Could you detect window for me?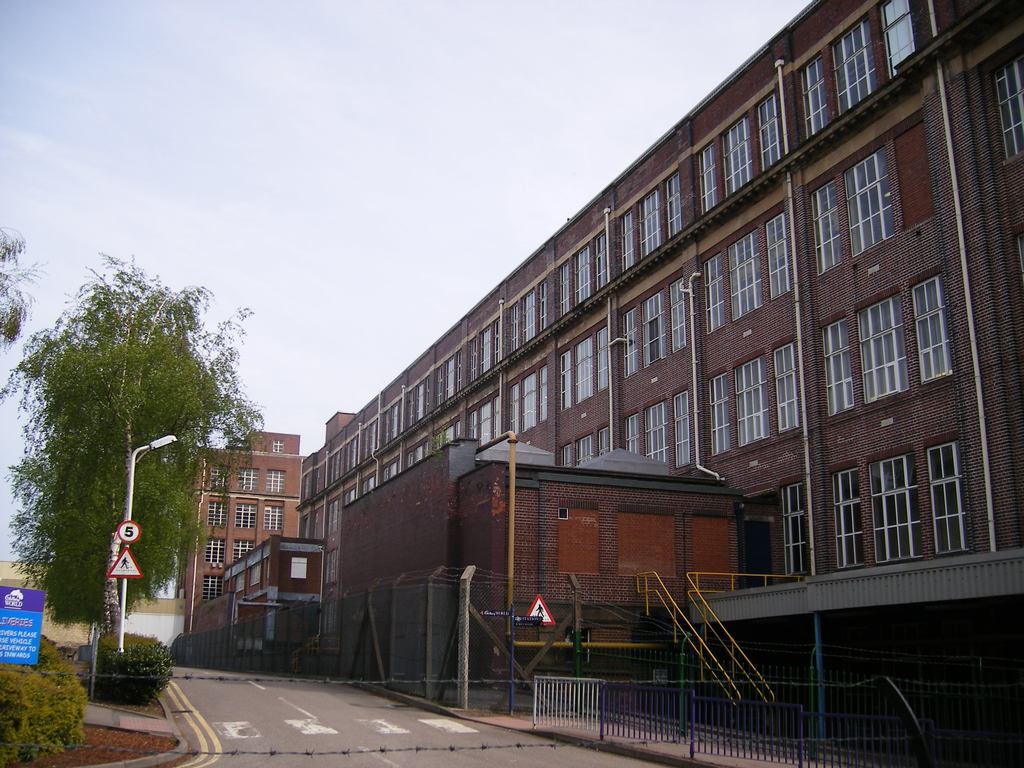
Detection result: 665/275/687/351.
